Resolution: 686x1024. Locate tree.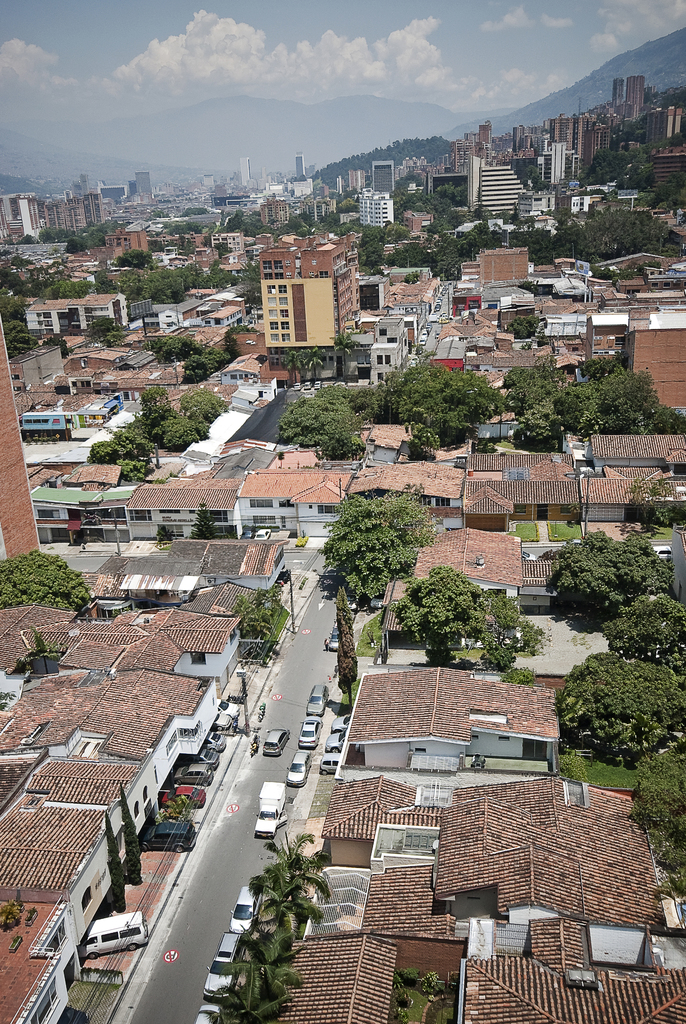
<box>107,813,125,913</box>.
